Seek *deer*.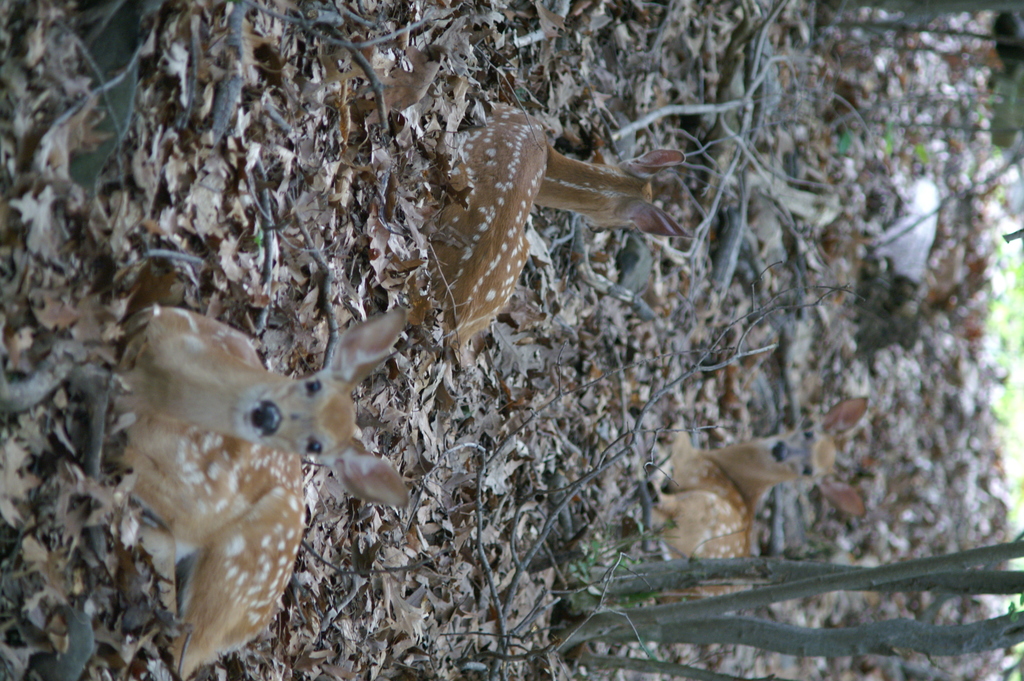
[122,305,408,680].
